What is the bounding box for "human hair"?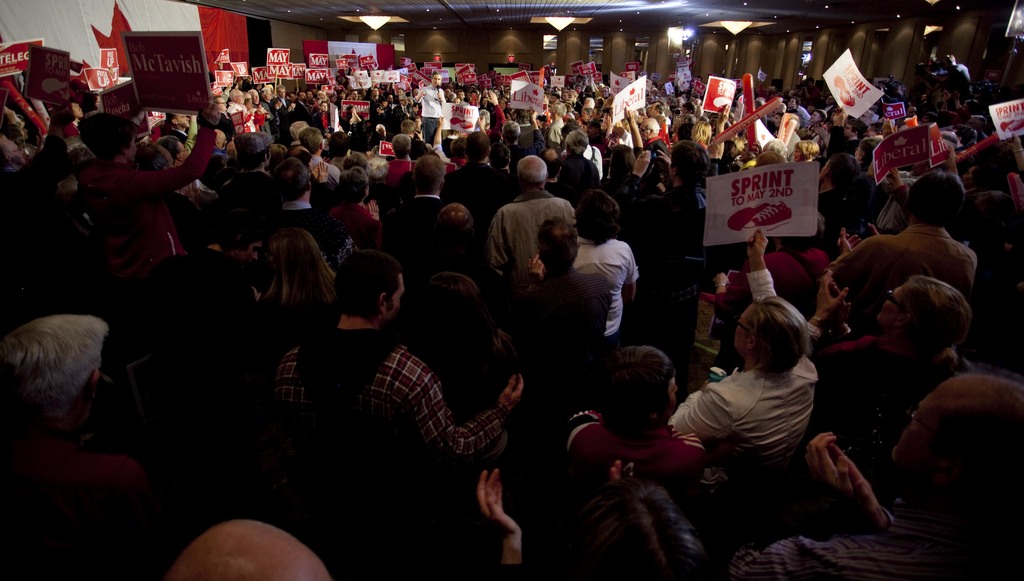
x1=164, y1=517, x2=296, y2=580.
